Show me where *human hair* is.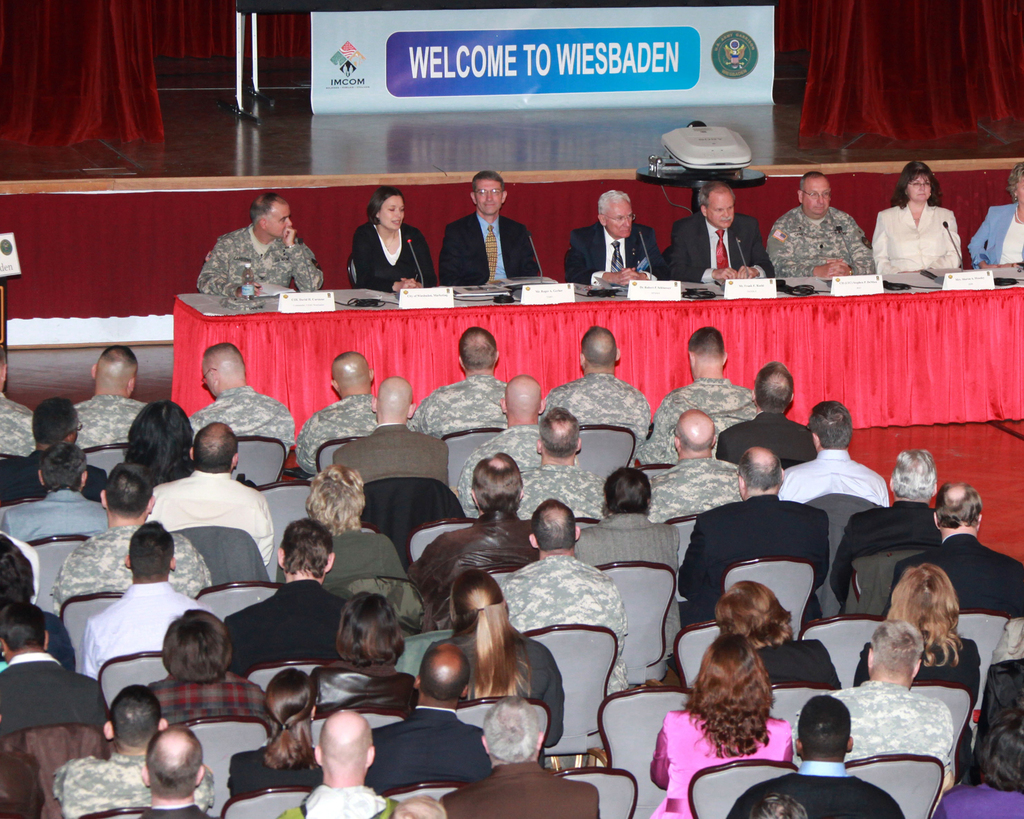
*human hair* is at [left=688, top=177, right=724, bottom=210].
